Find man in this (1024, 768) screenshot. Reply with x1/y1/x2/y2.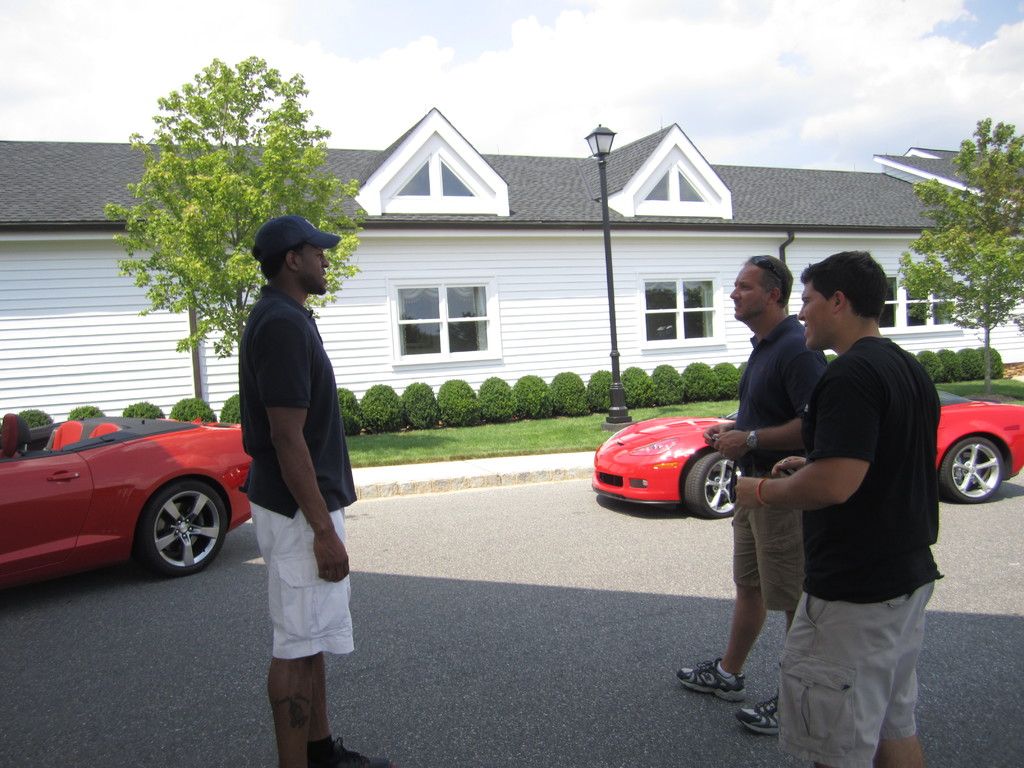
675/254/840/736.
